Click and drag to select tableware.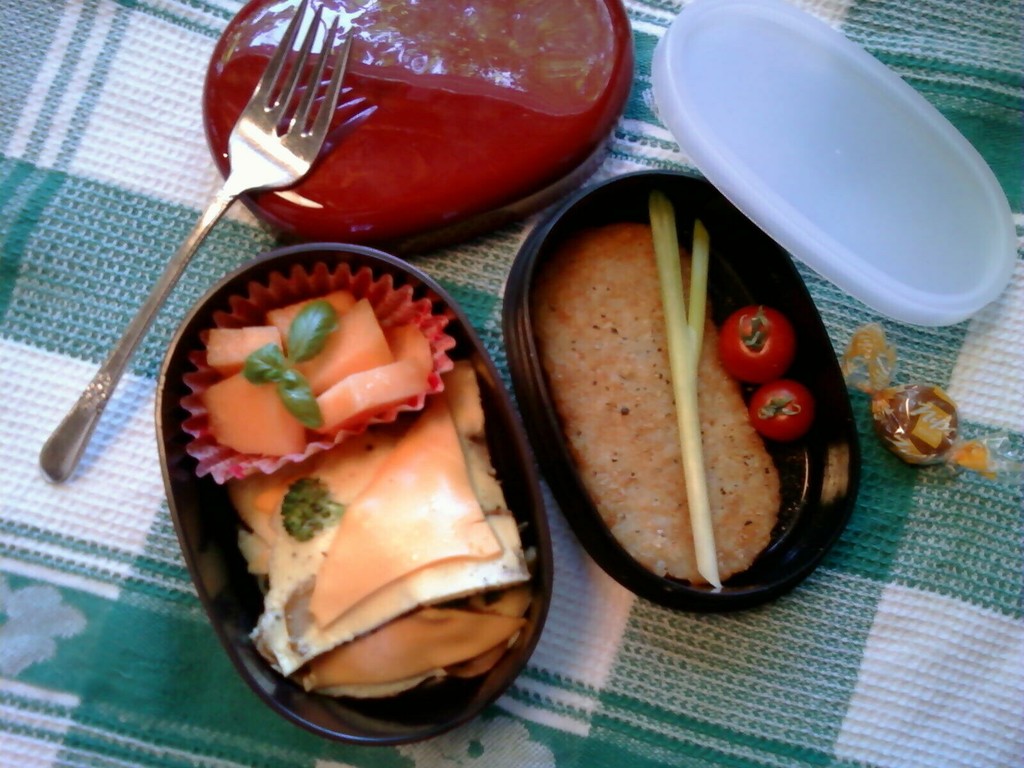
Selection: x1=497 y1=172 x2=861 y2=618.
